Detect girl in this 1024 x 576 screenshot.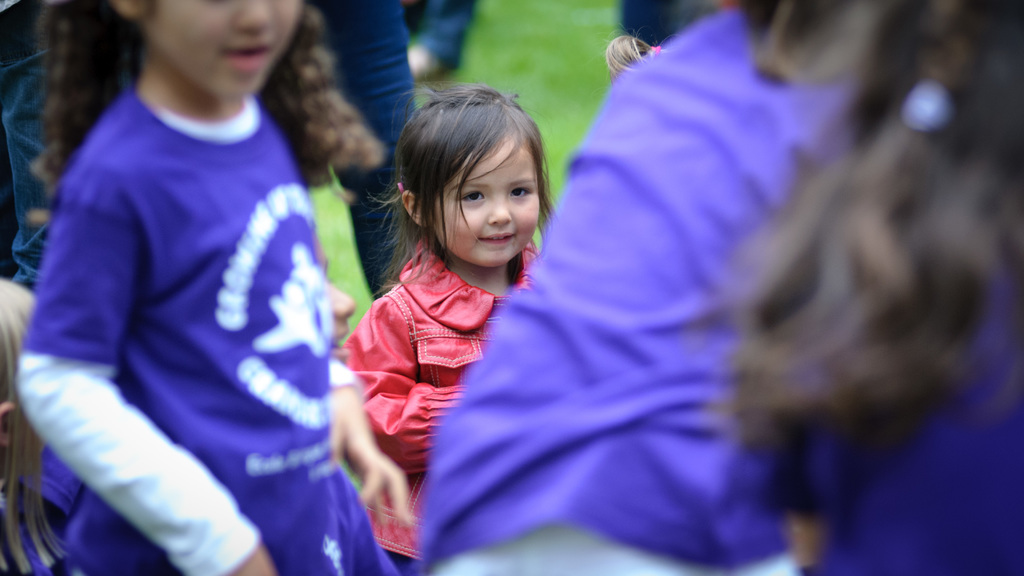
Detection: select_region(427, 0, 934, 575).
